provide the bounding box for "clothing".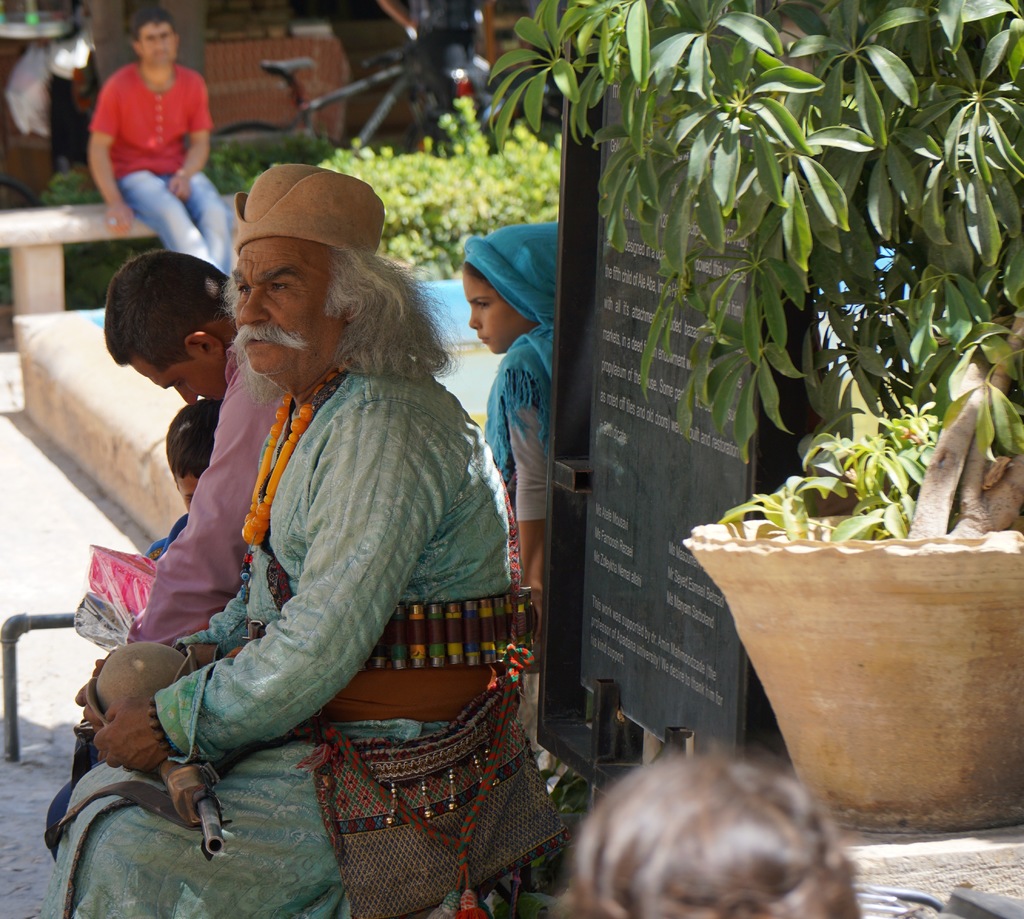
<bbox>93, 65, 232, 272</bbox>.
